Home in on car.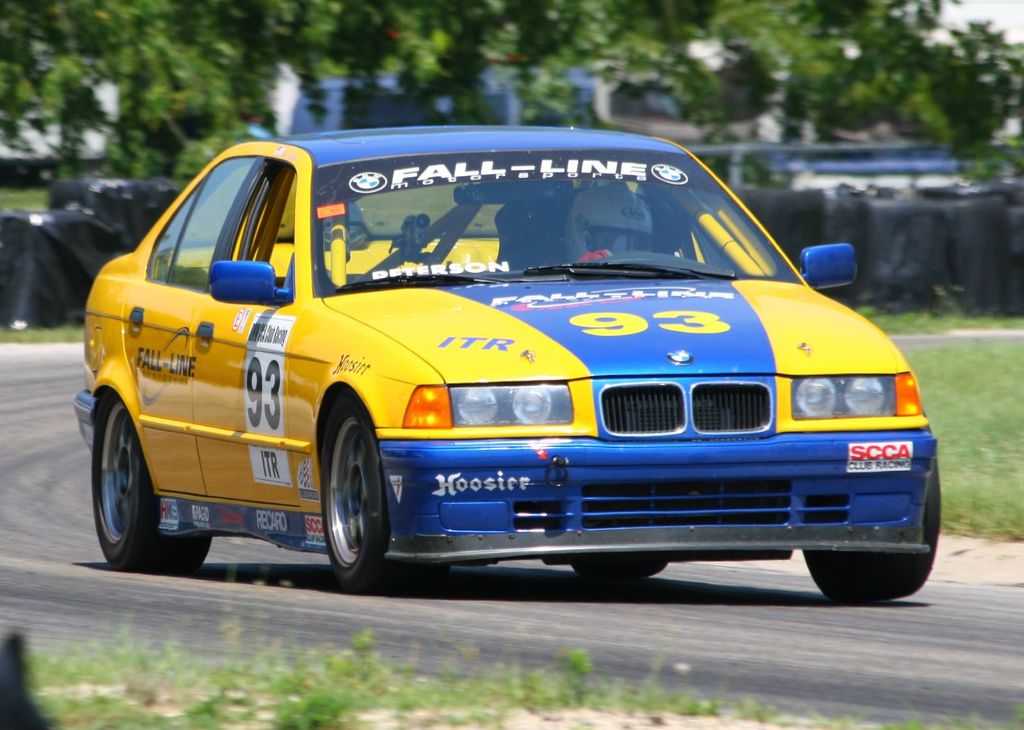
Homed in at left=64, top=123, right=943, bottom=602.
